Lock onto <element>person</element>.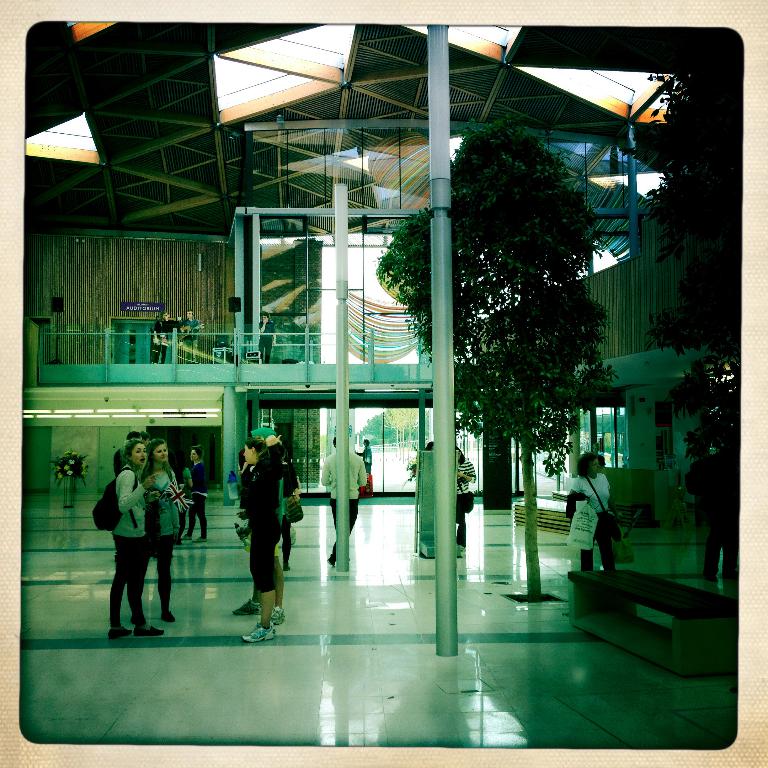
Locked: bbox=[324, 439, 369, 570].
